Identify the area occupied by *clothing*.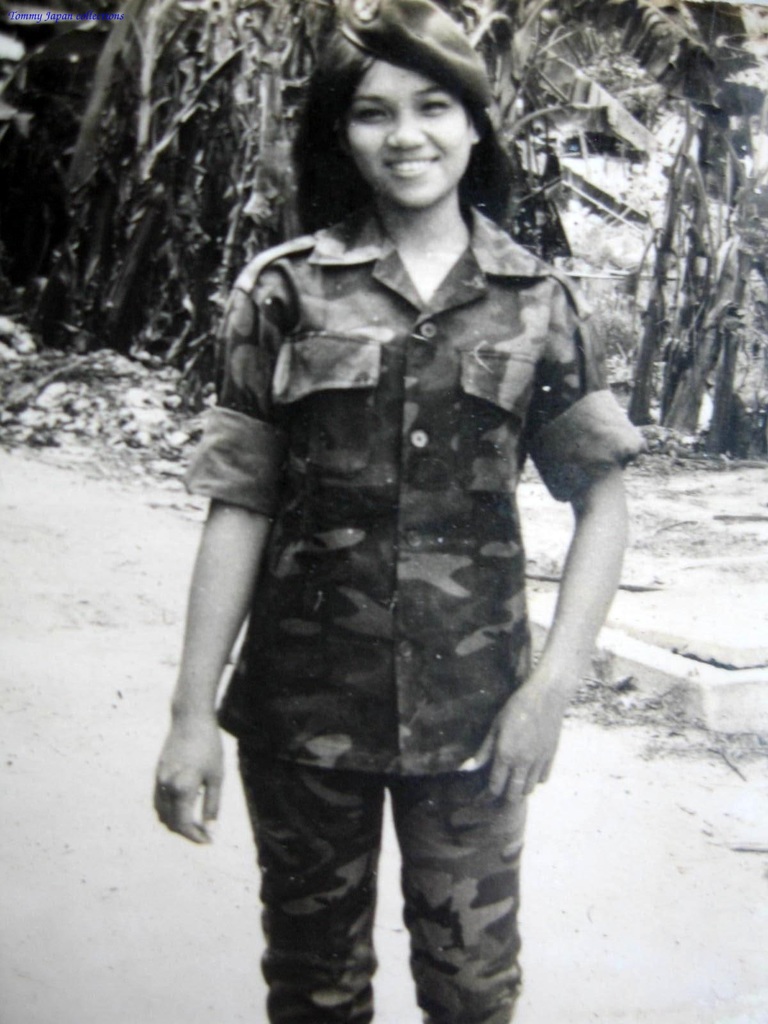
Area: <box>171,180,652,1014</box>.
